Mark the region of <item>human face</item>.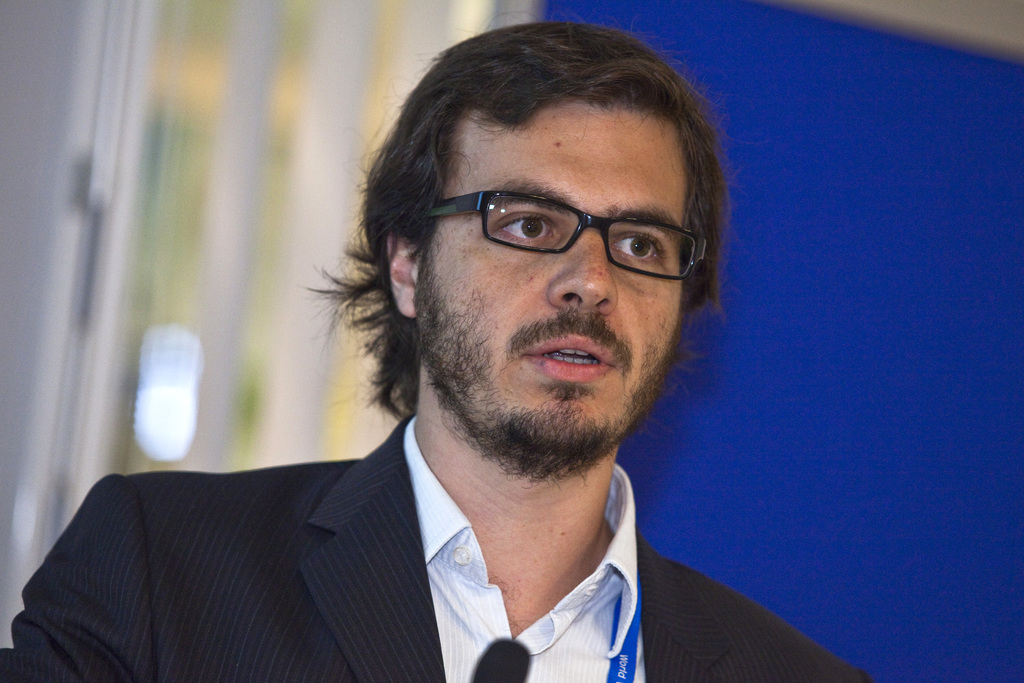
Region: 415 101 689 474.
